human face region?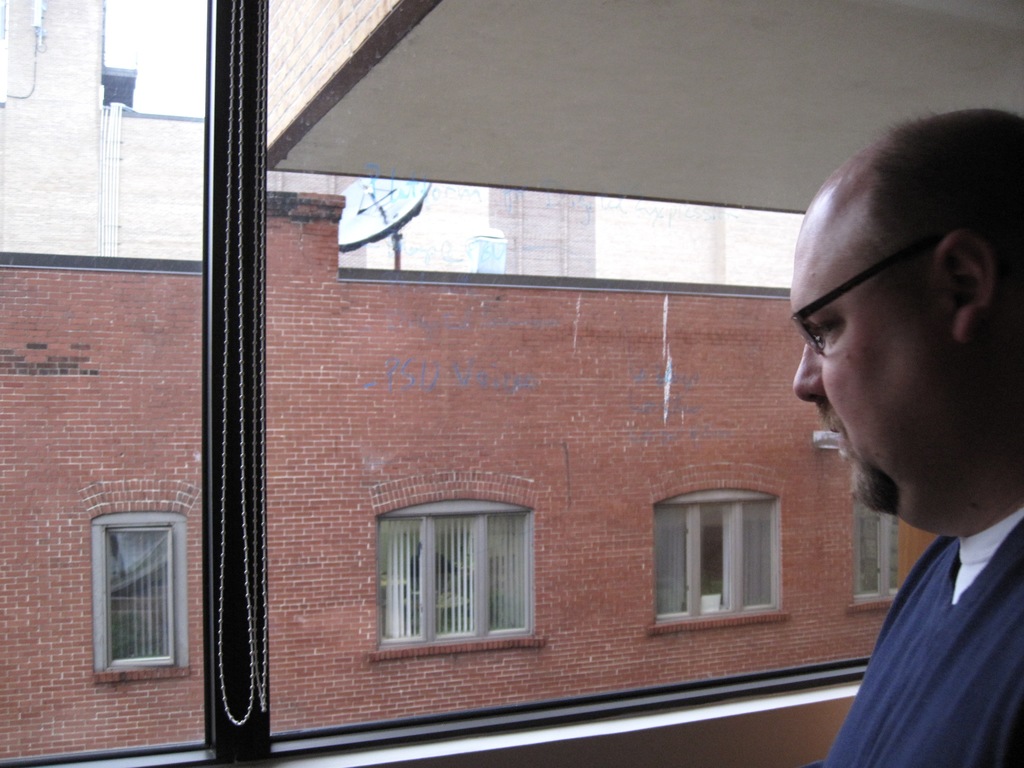
794:229:976:532
